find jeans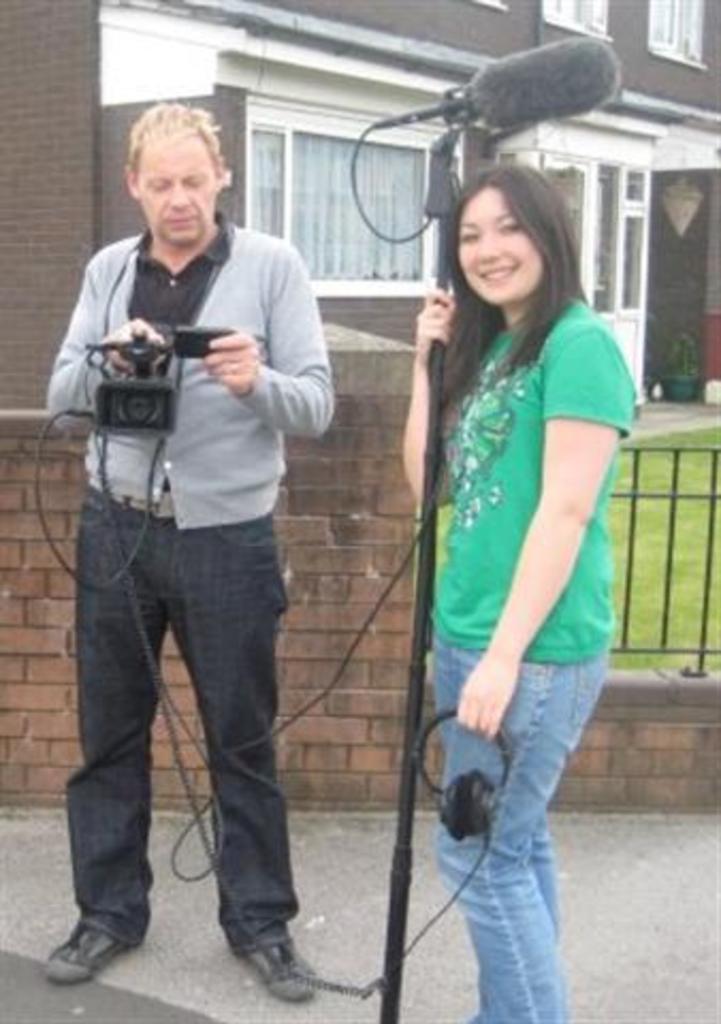
x1=431, y1=634, x2=608, y2=1022
